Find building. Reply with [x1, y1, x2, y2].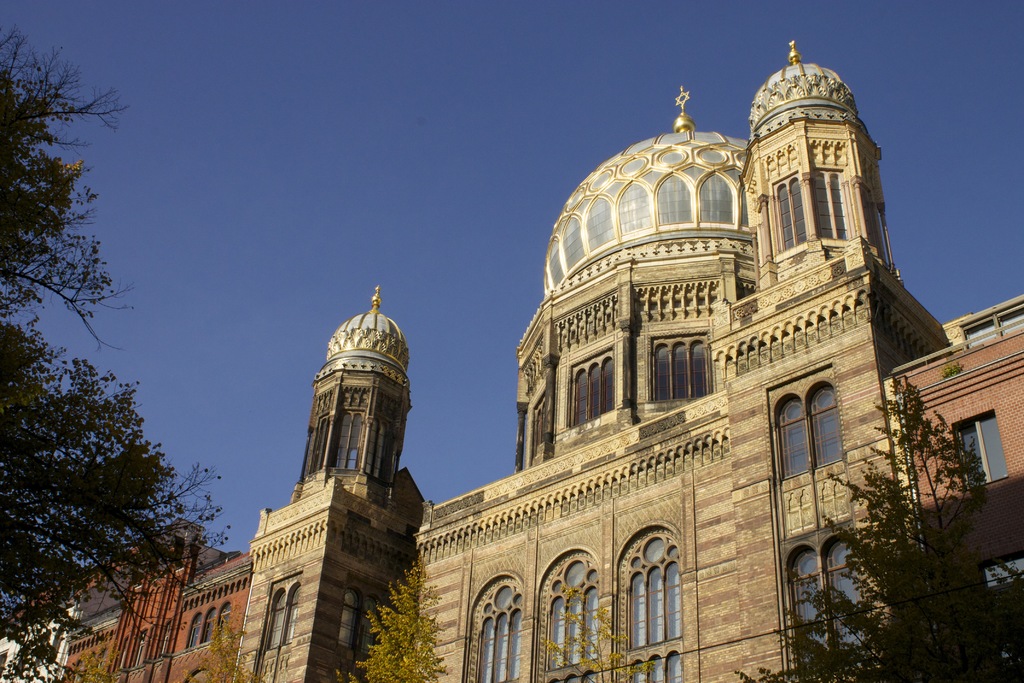
[230, 35, 952, 682].
